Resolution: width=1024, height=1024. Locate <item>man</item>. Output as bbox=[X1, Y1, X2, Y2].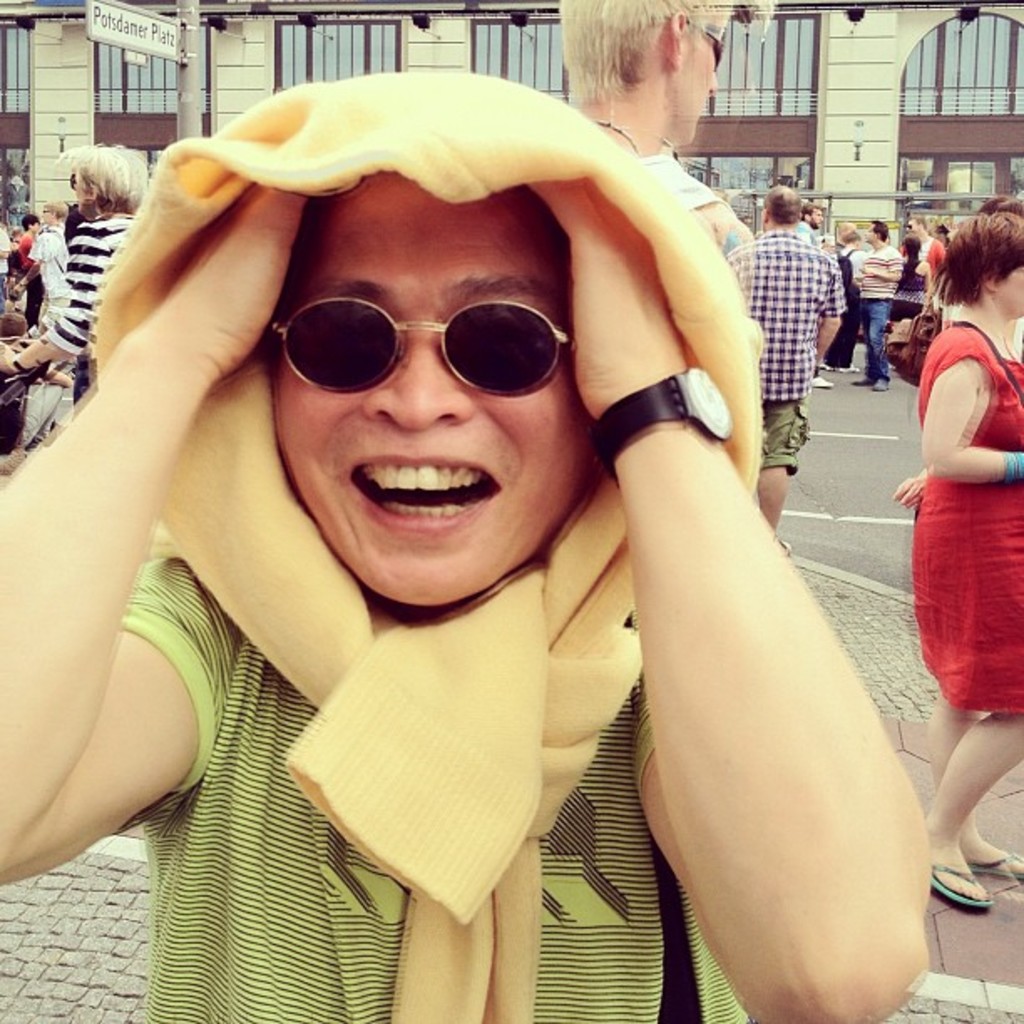
bbox=[910, 214, 937, 256].
